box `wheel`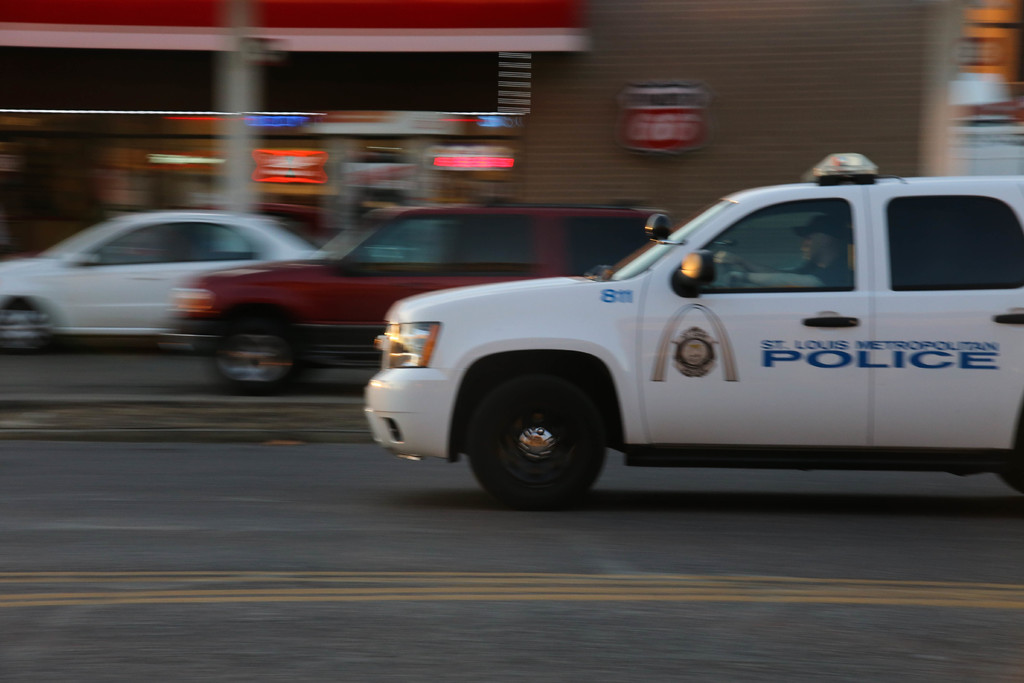
<bbox>0, 299, 56, 358</bbox>
